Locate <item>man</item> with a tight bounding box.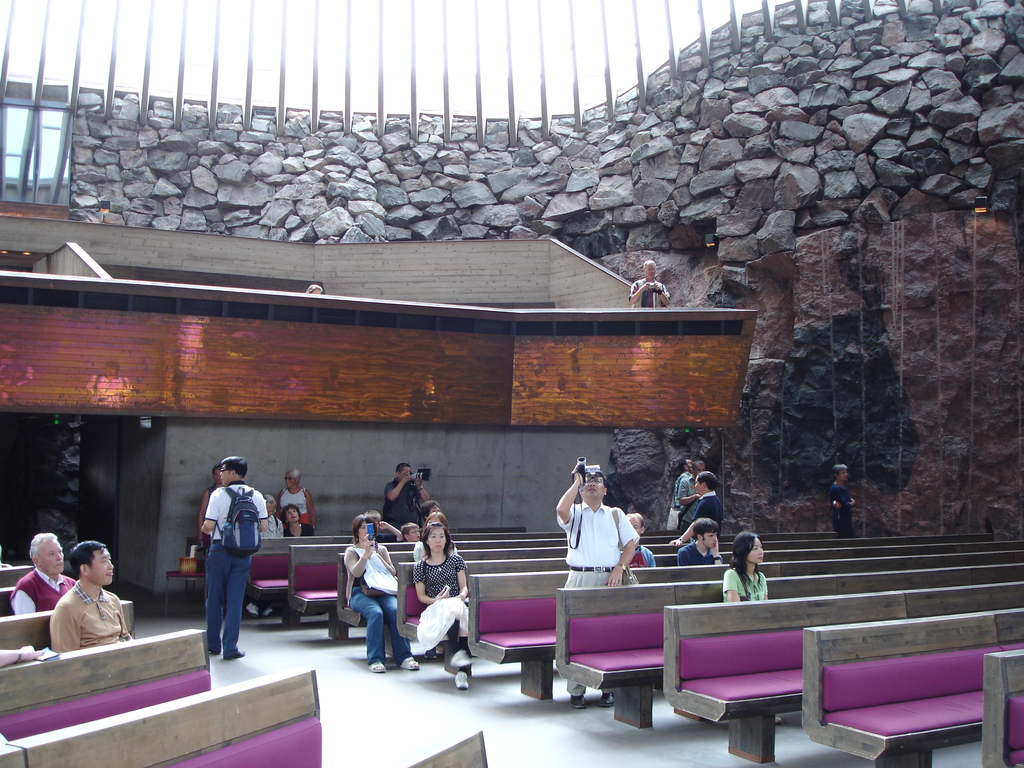
[x1=668, y1=459, x2=692, y2=530].
